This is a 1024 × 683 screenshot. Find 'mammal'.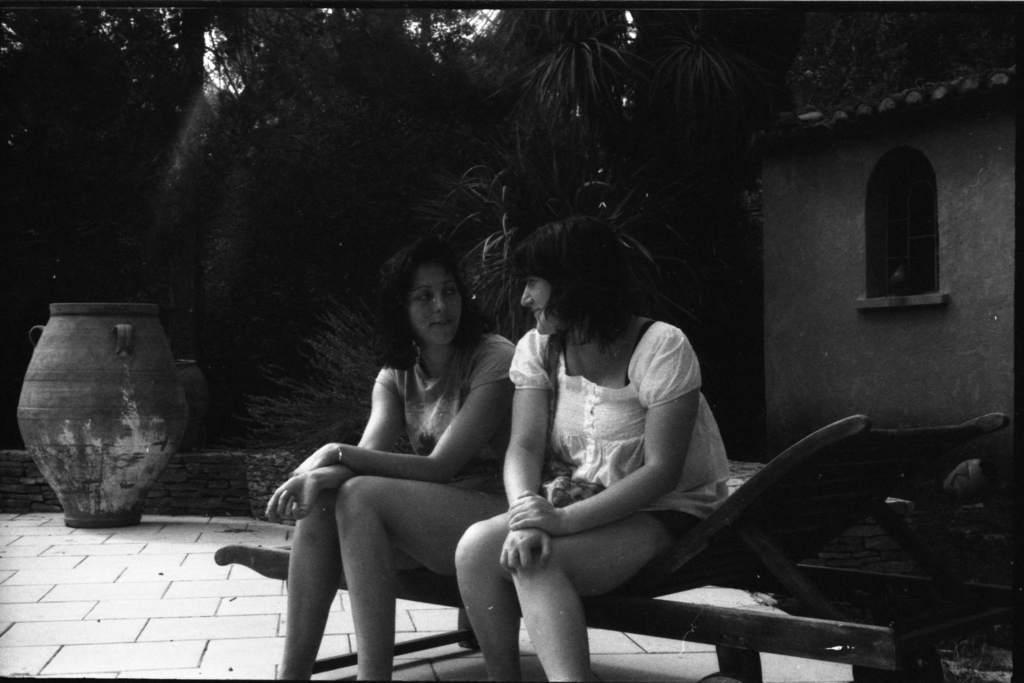
Bounding box: l=265, t=239, r=518, b=682.
